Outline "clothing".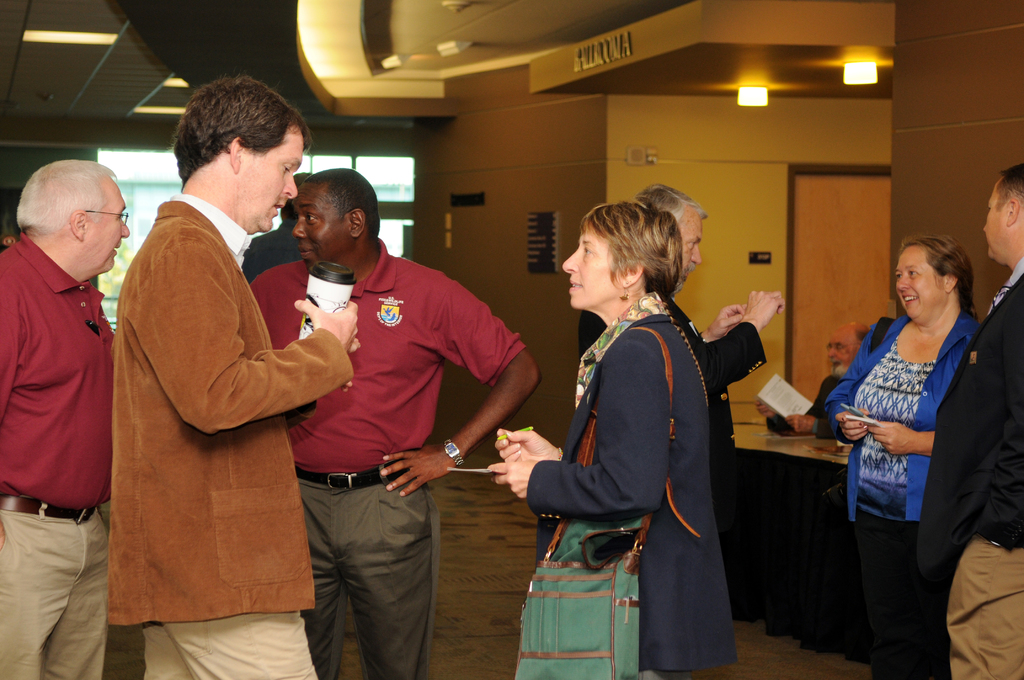
Outline: left=113, top=199, right=349, bottom=679.
